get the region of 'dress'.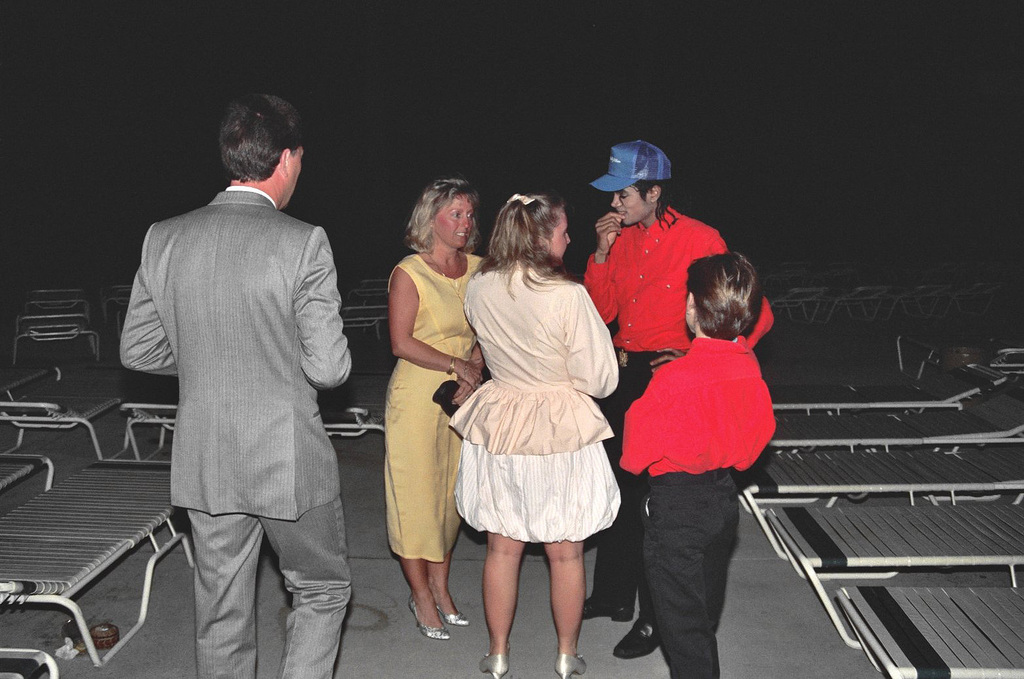
bbox=[385, 254, 489, 553].
